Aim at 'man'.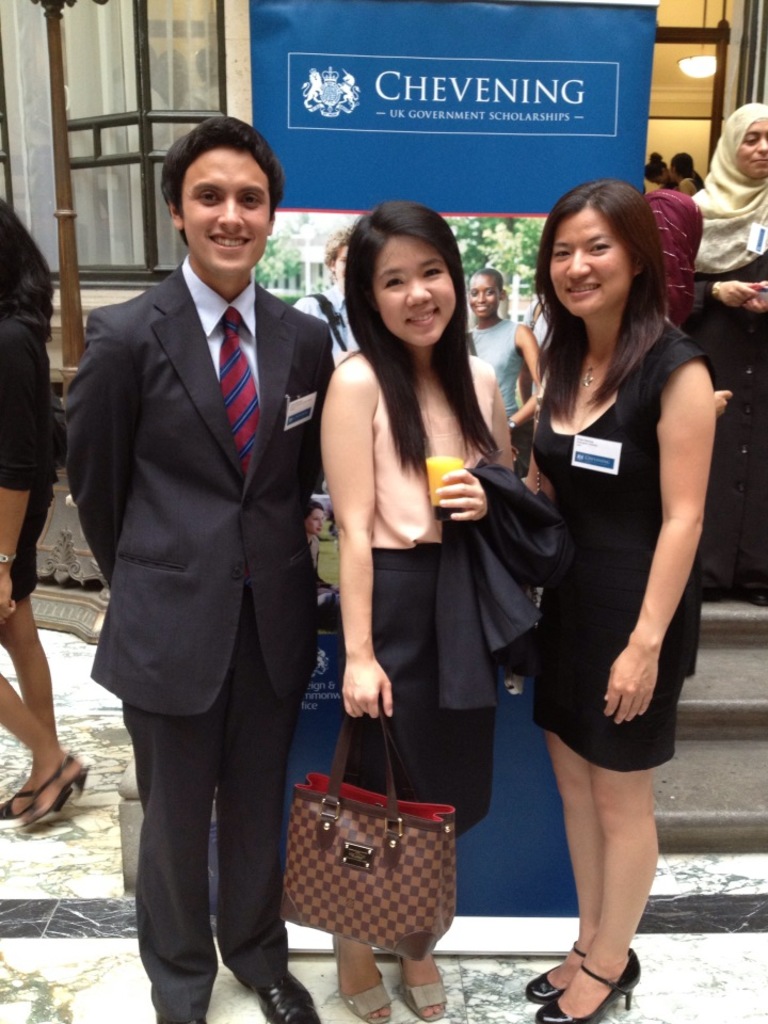
Aimed at {"x1": 70, "y1": 74, "x2": 336, "y2": 998}.
